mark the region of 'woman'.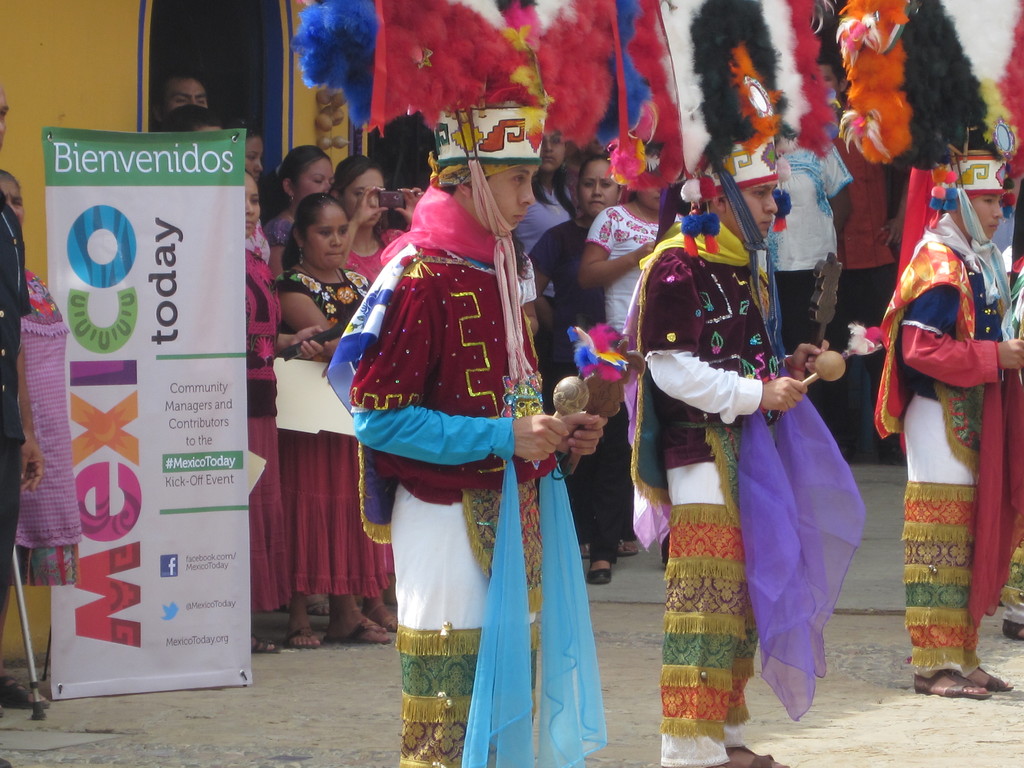
Region: <bbox>274, 195, 394, 655</bbox>.
